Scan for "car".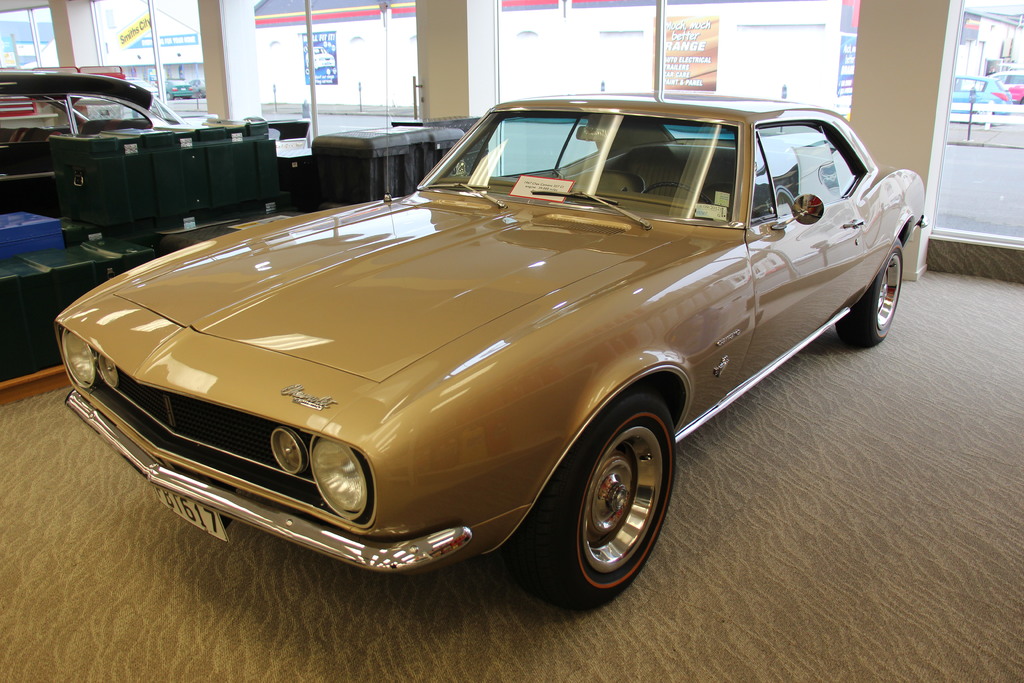
Scan result: locate(164, 81, 191, 102).
